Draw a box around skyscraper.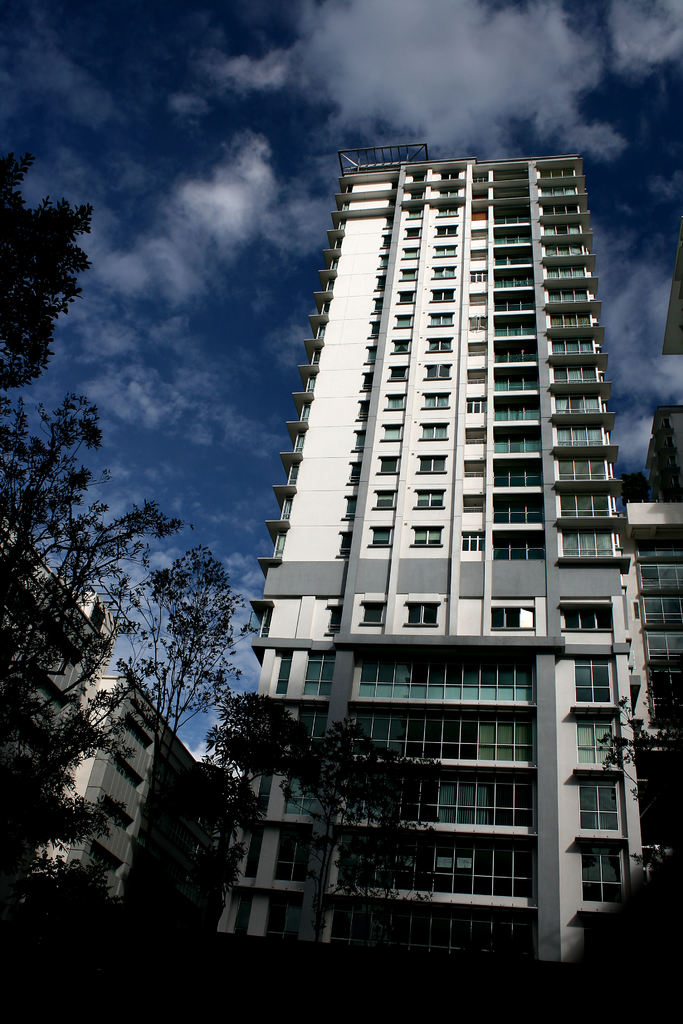
0,488,226,984.
